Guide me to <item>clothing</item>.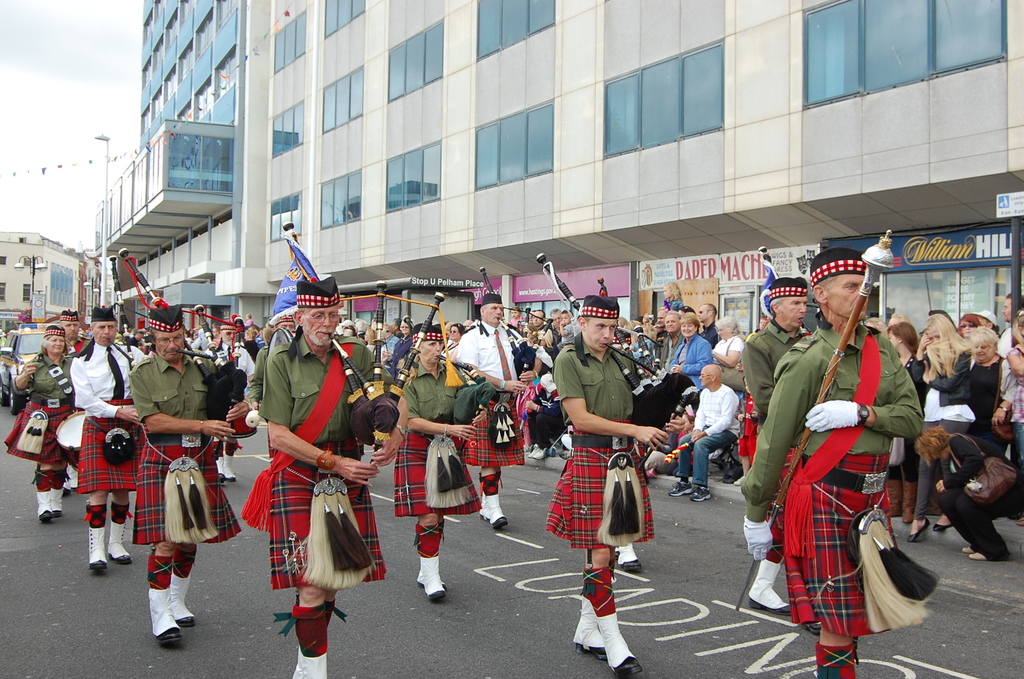
Guidance: Rect(776, 315, 927, 652).
